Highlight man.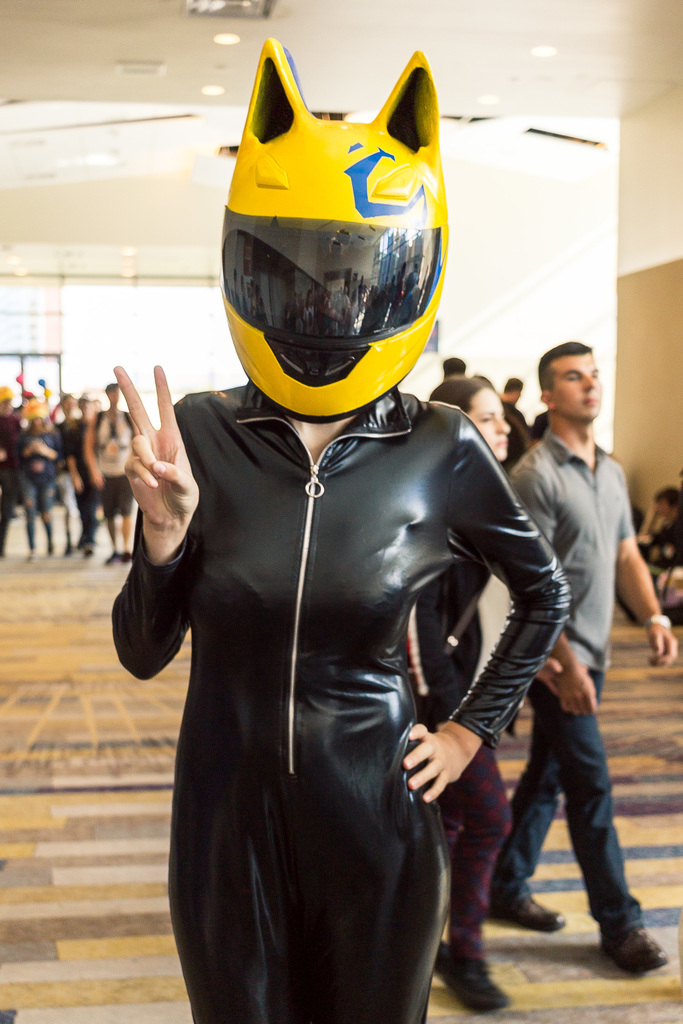
Highlighted region: 106,378,134,557.
